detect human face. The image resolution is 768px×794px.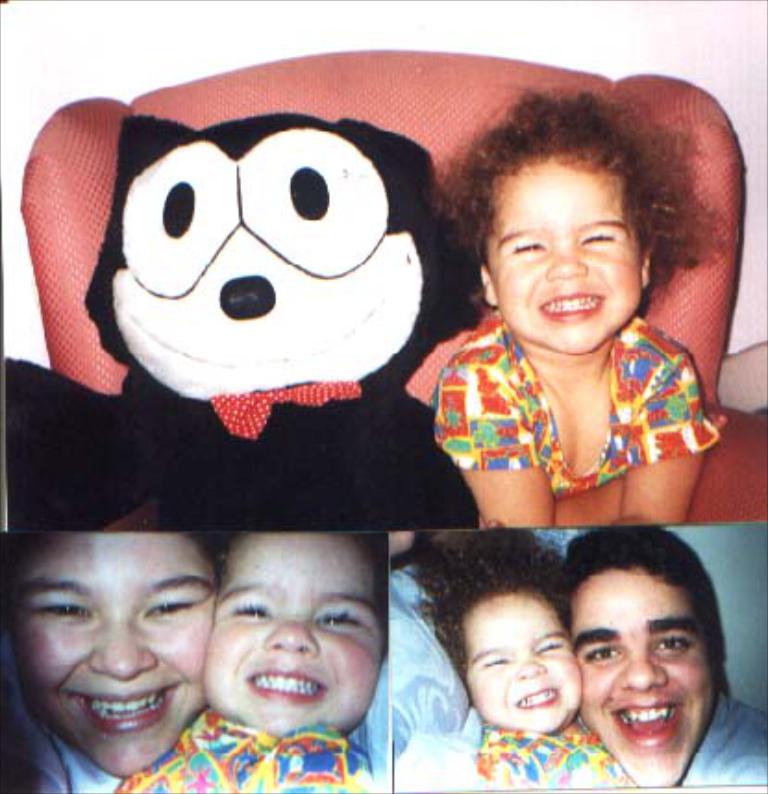
x1=0 y1=520 x2=217 y2=770.
